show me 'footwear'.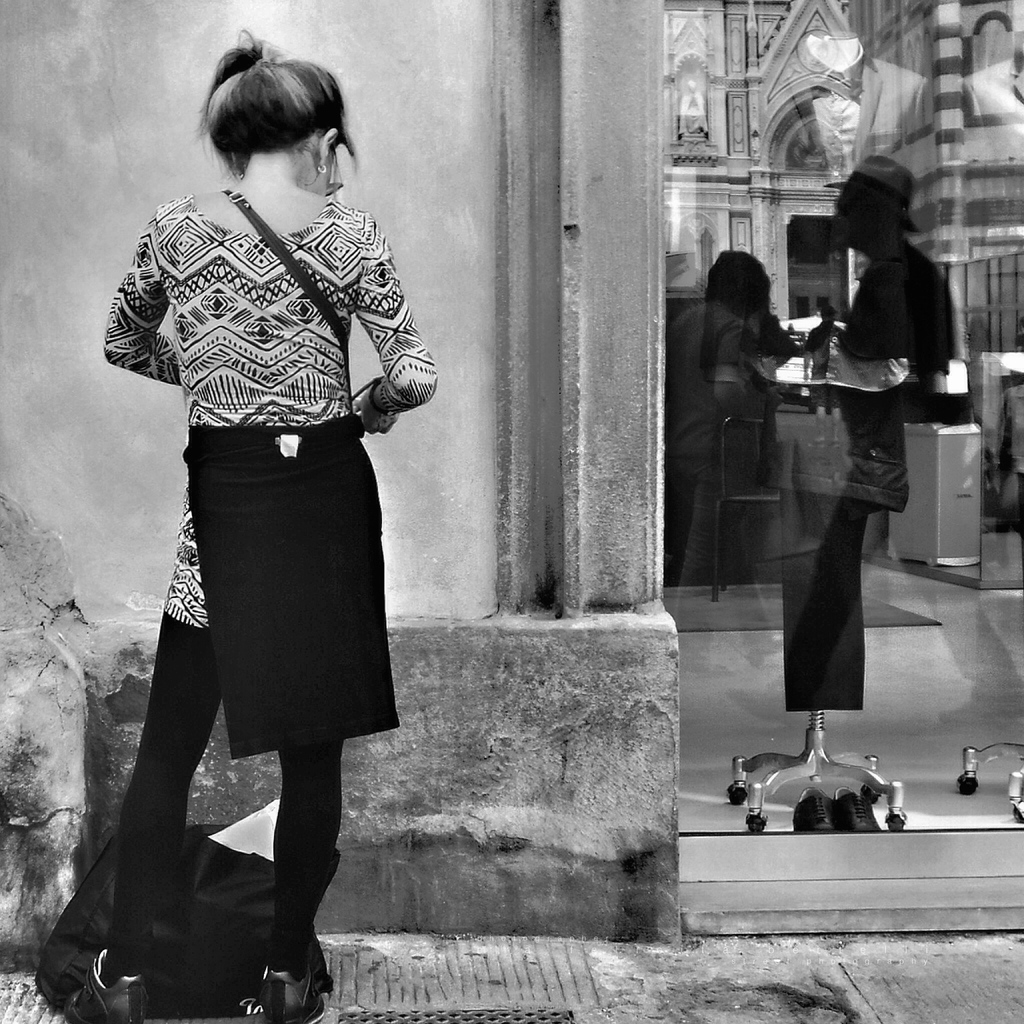
'footwear' is here: <box>841,790,876,830</box>.
